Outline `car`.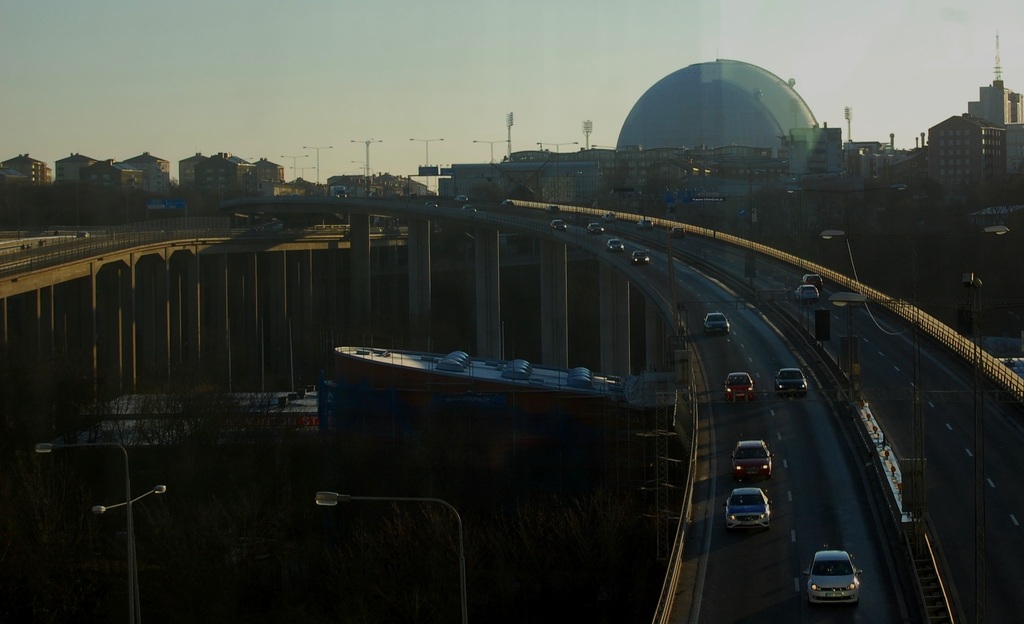
Outline: x1=810, y1=551, x2=863, y2=602.
